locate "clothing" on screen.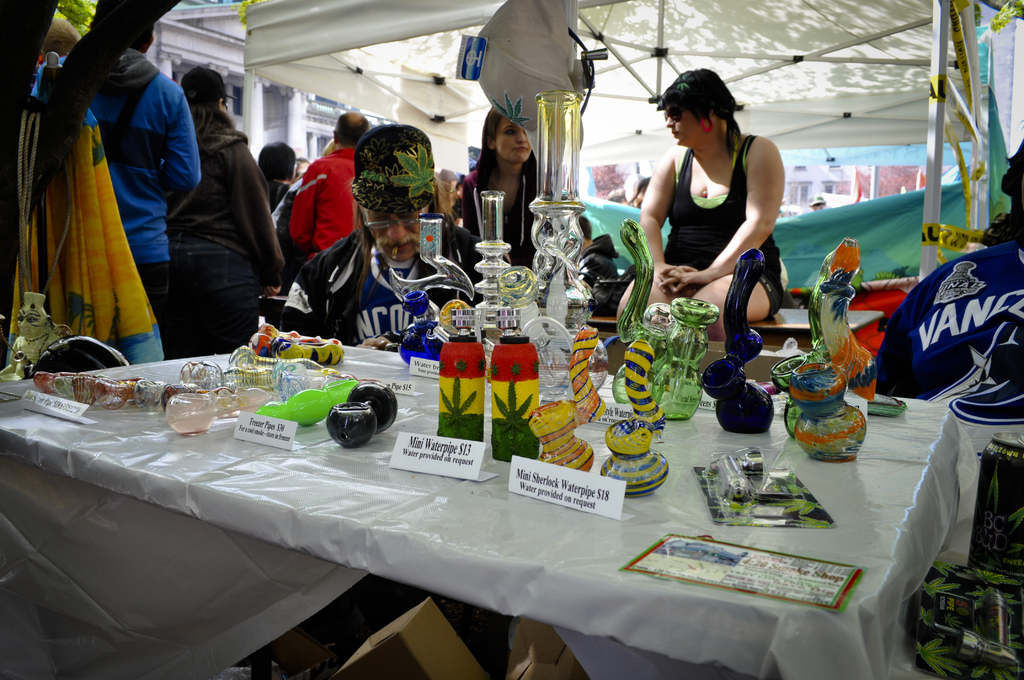
On screen at 28/45/205/346.
